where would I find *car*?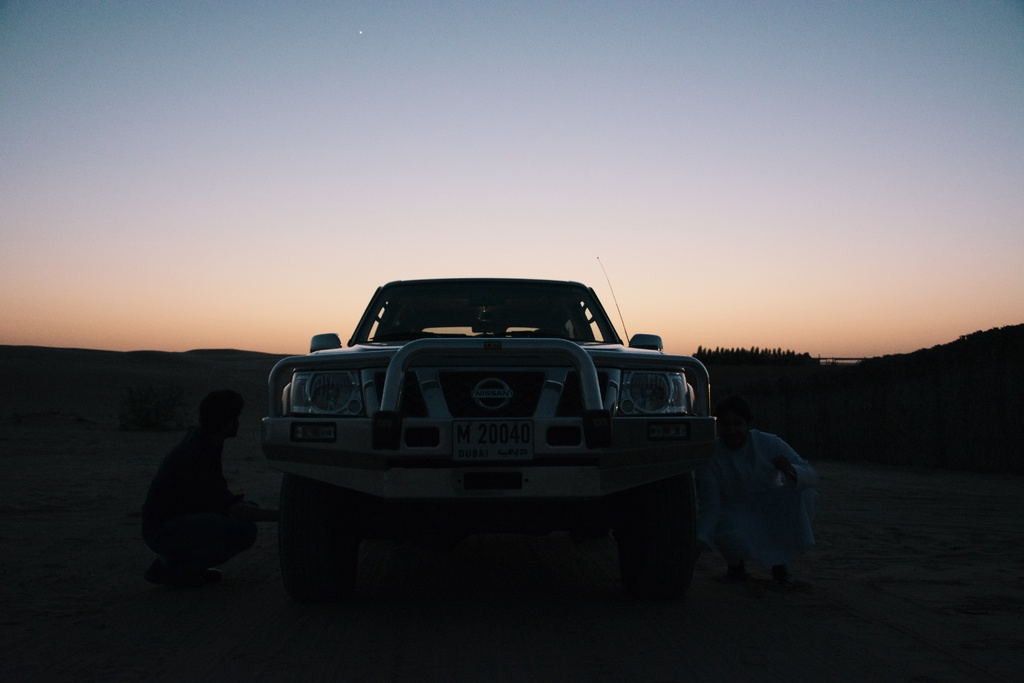
At 259 255 717 623.
